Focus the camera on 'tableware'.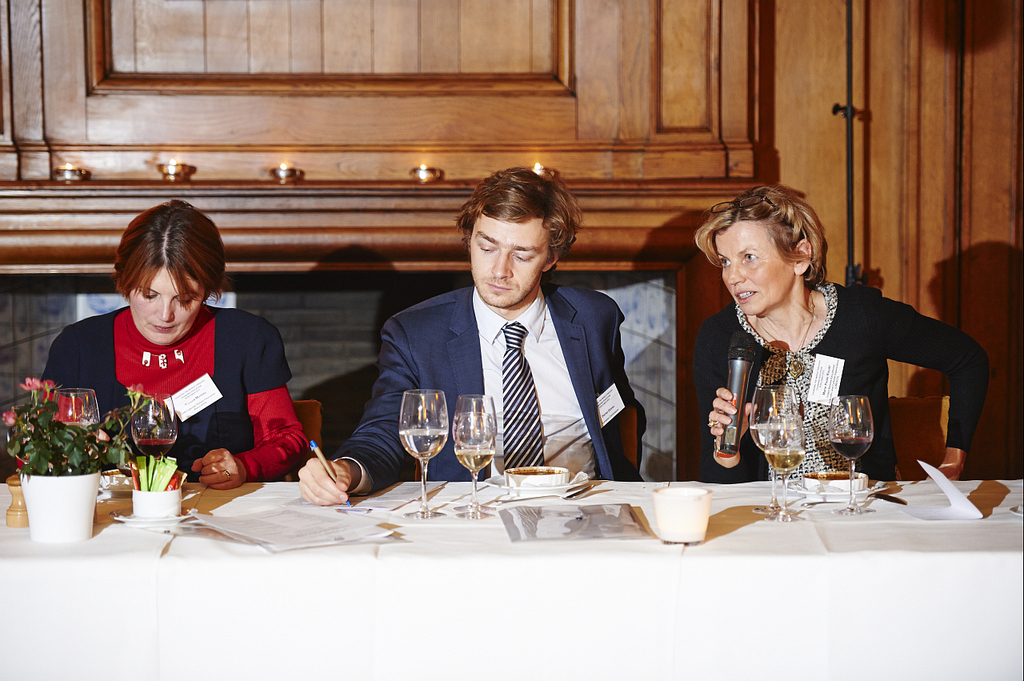
Focus region: 870/488/908/505.
